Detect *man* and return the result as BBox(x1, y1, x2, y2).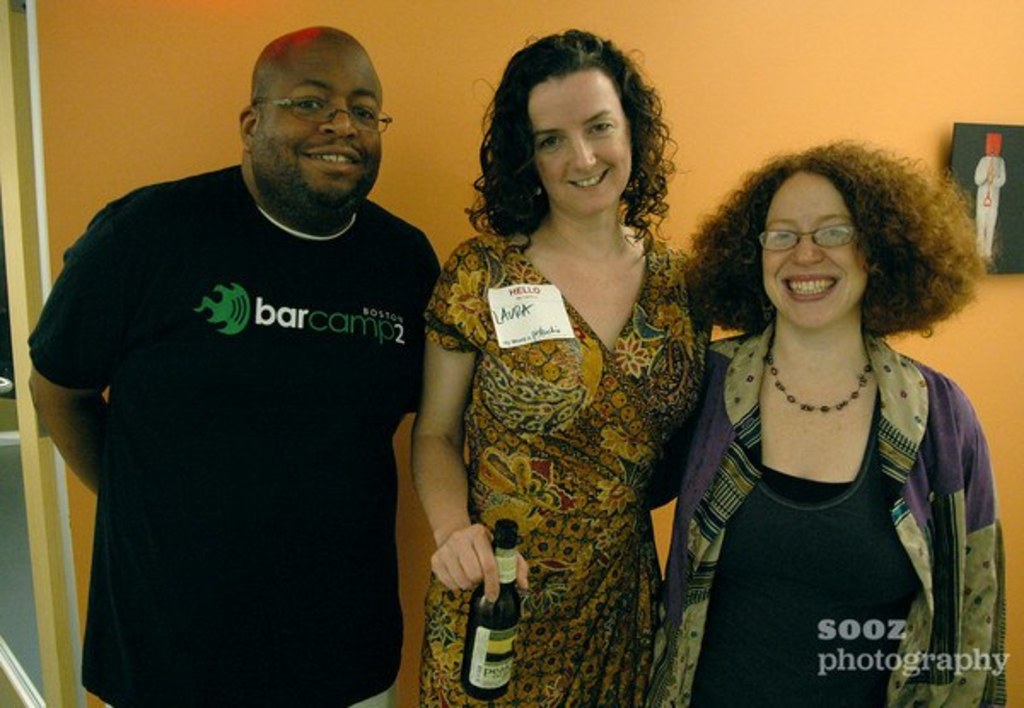
BBox(973, 131, 1002, 256).
